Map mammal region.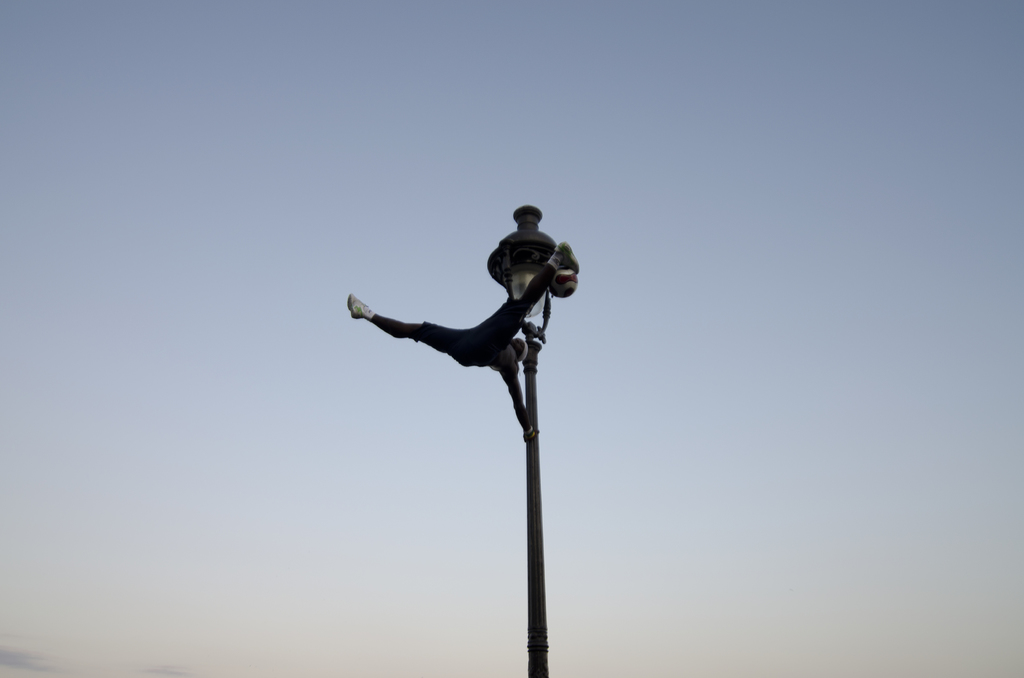
Mapped to locate(323, 203, 580, 446).
